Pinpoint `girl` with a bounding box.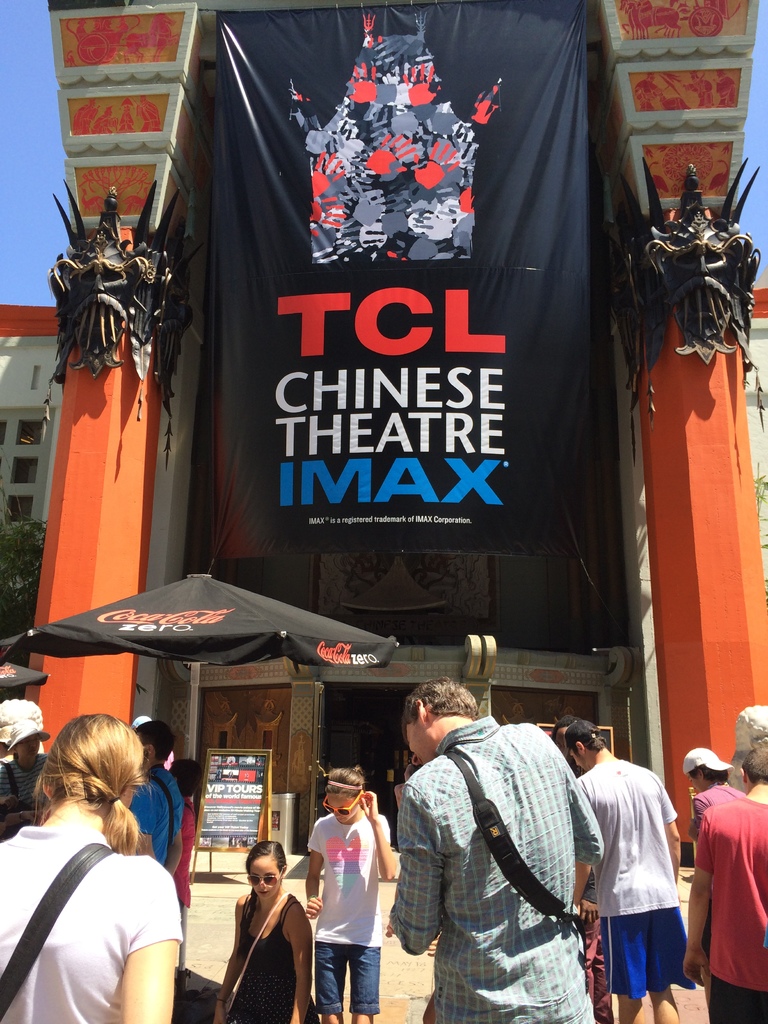
(212,841,315,1023).
